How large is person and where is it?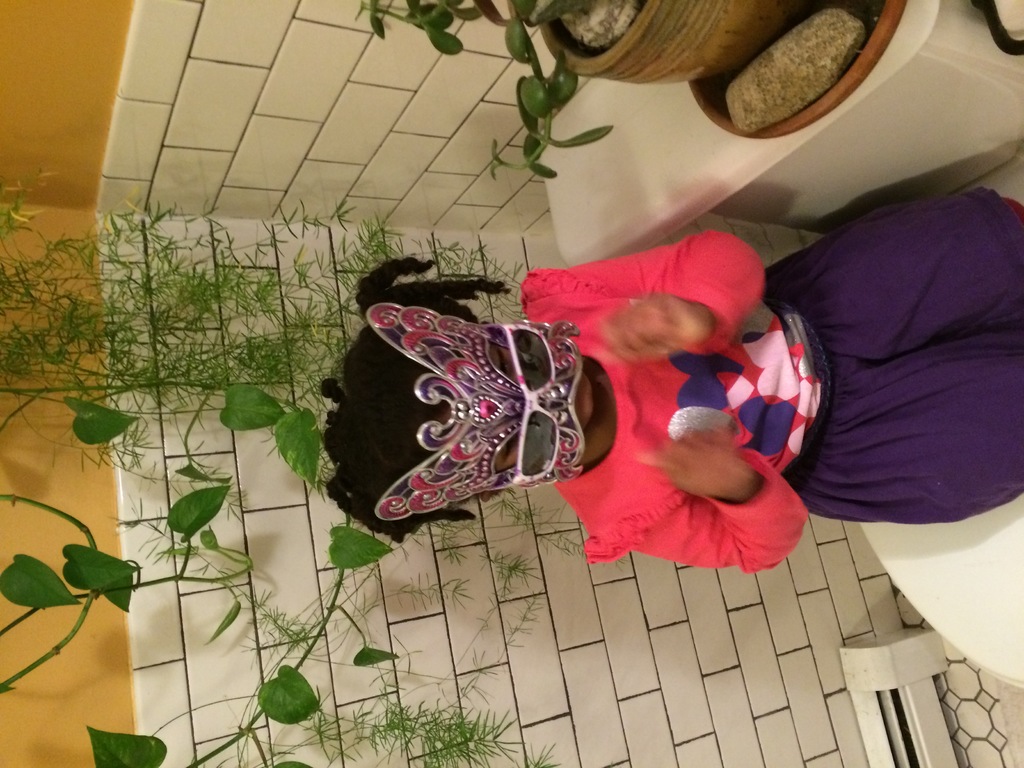
Bounding box: crop(330, 195, 1023, 572).
